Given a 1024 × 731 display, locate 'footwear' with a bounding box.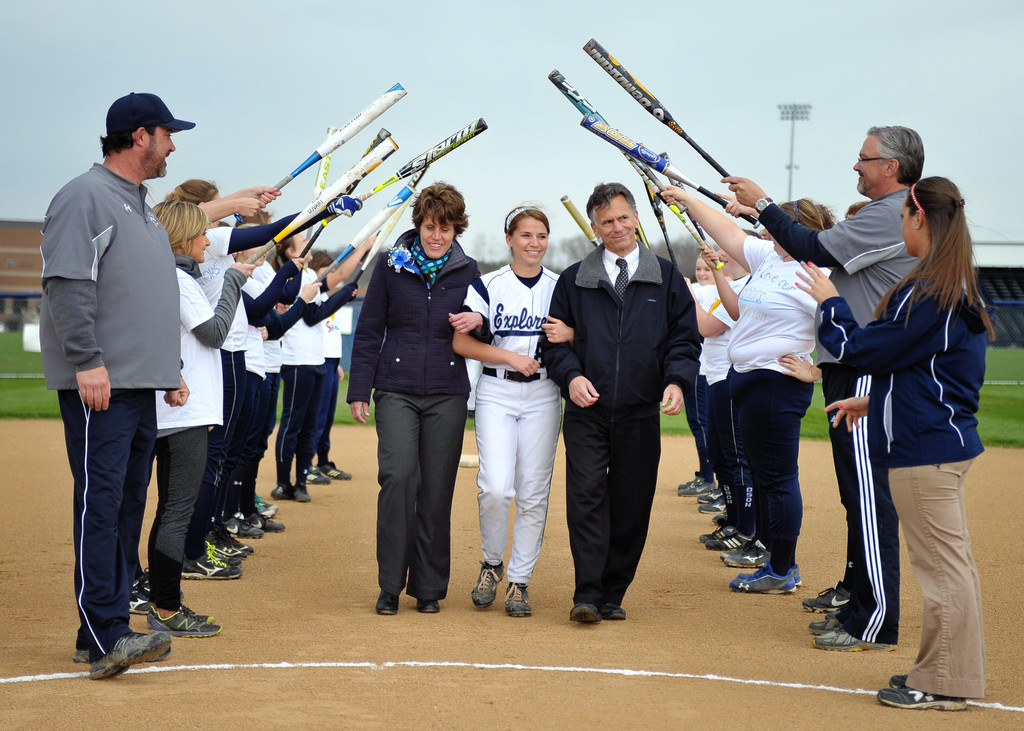
Located: x1=677 y1=473 x2=716 y2=495.
